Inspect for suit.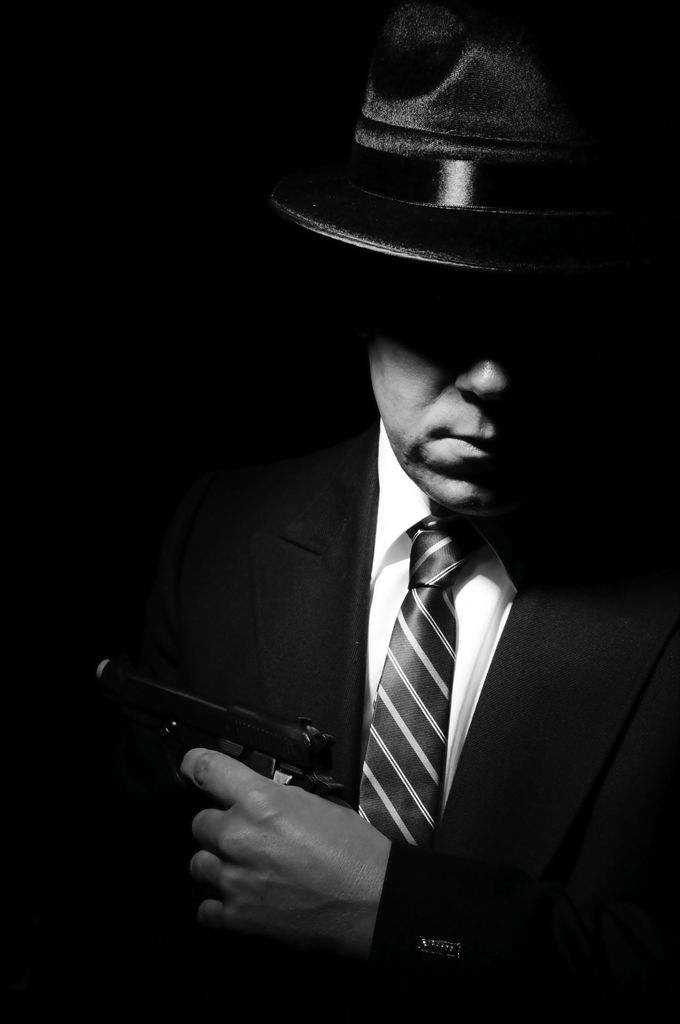
Inspection: <region>149, 382, 679, 1018</region>.
